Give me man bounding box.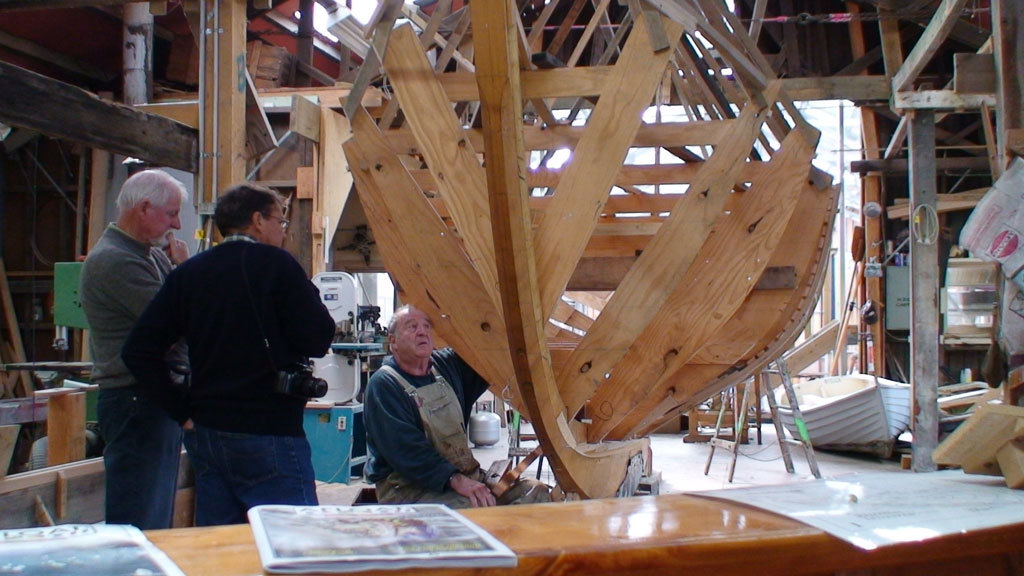
left=74, top=165, right=191, bottom=524.
